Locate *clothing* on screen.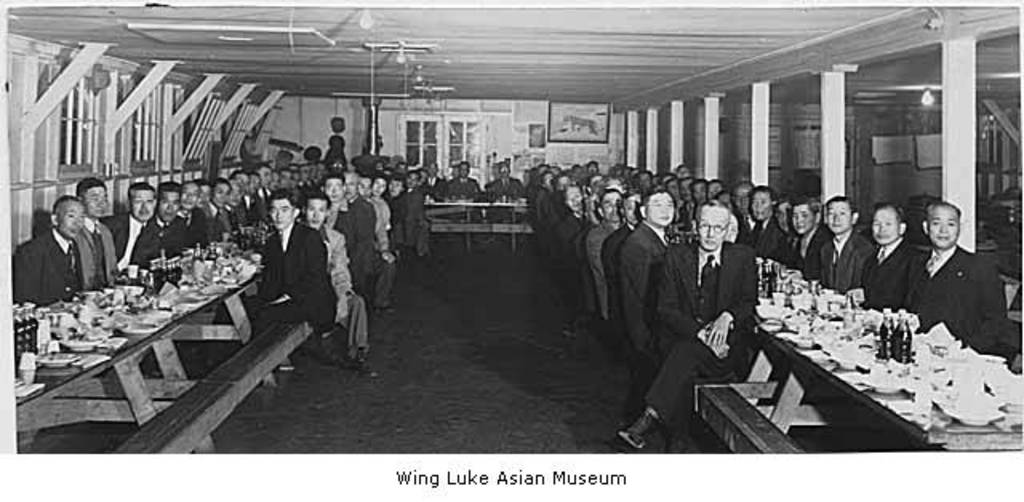
On screen at box(253, 200, 424, 368).
